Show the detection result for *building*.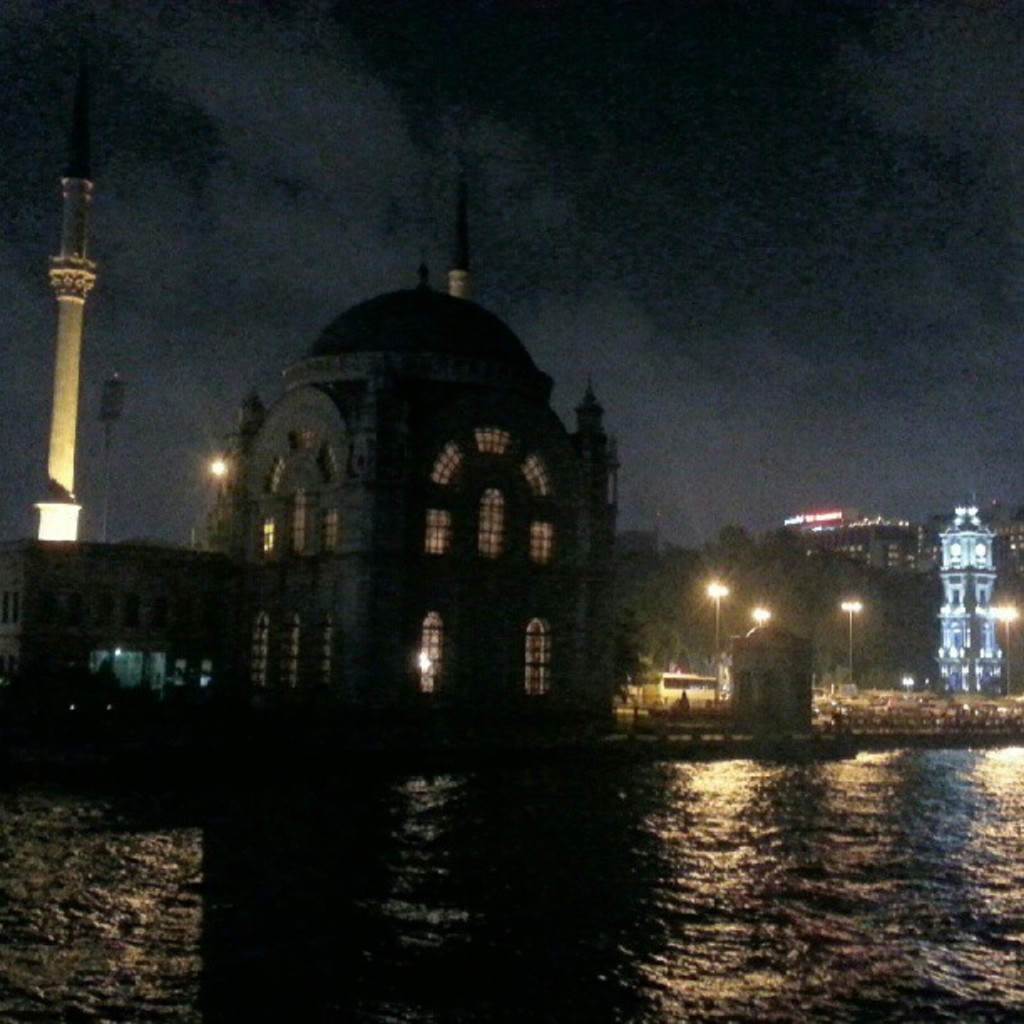
region(932, 497, 1002, 698).
